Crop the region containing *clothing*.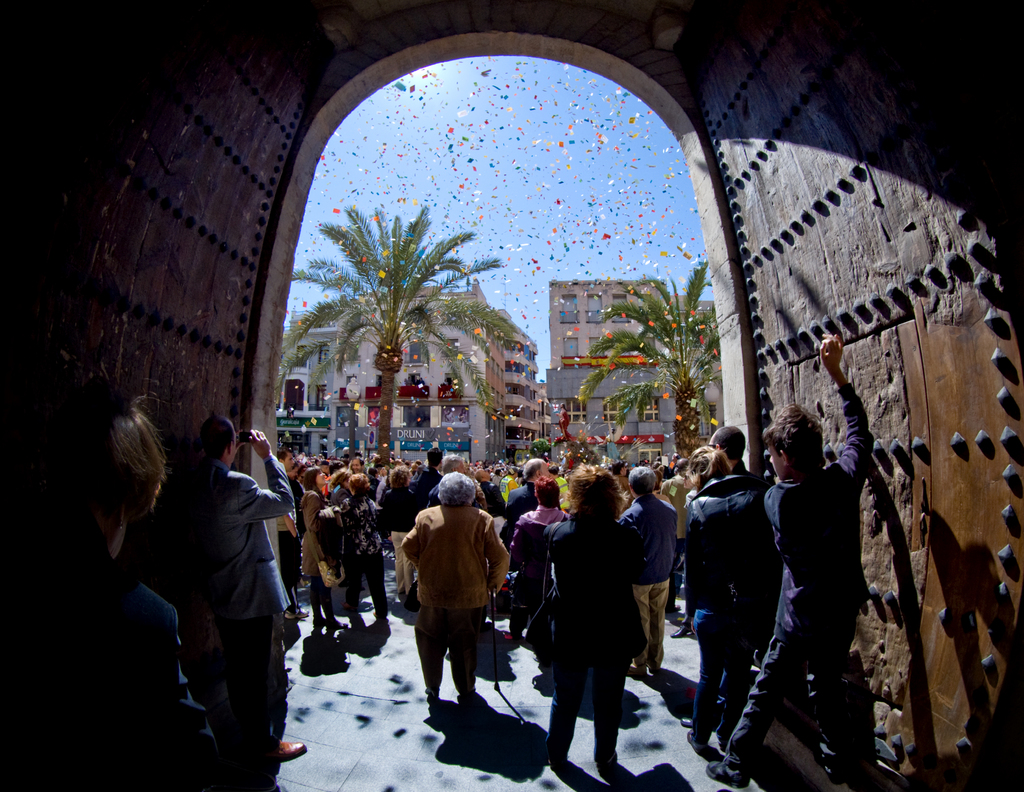
Crop region: [717,378,875,788].
